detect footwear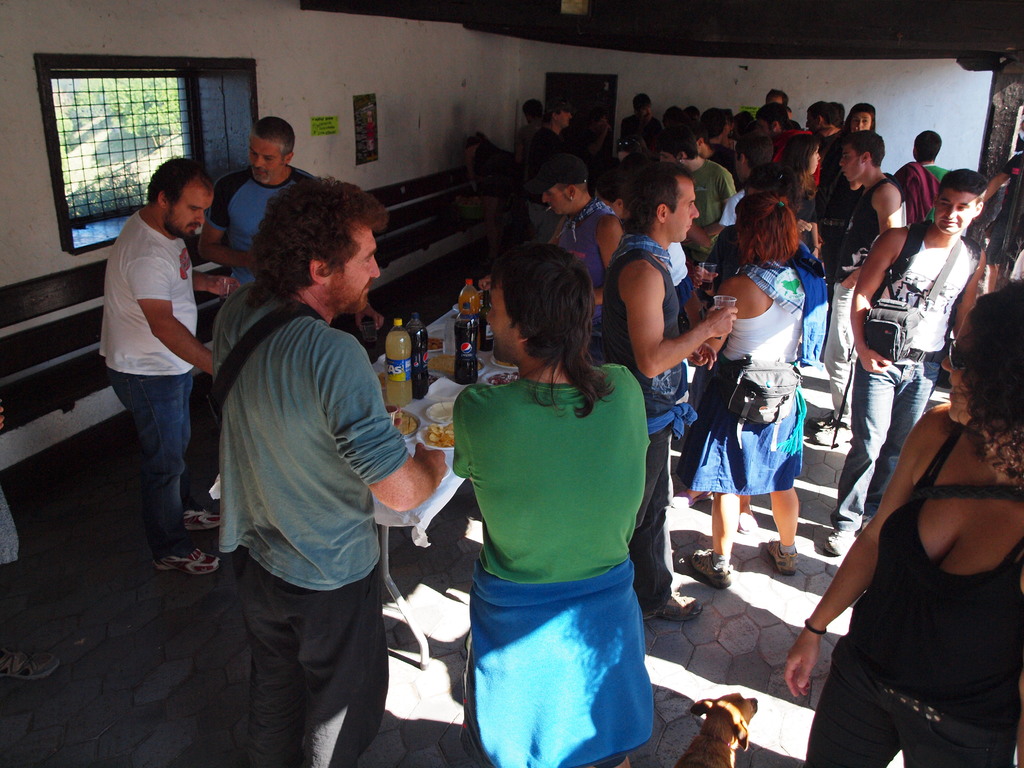
824,529,851,556
